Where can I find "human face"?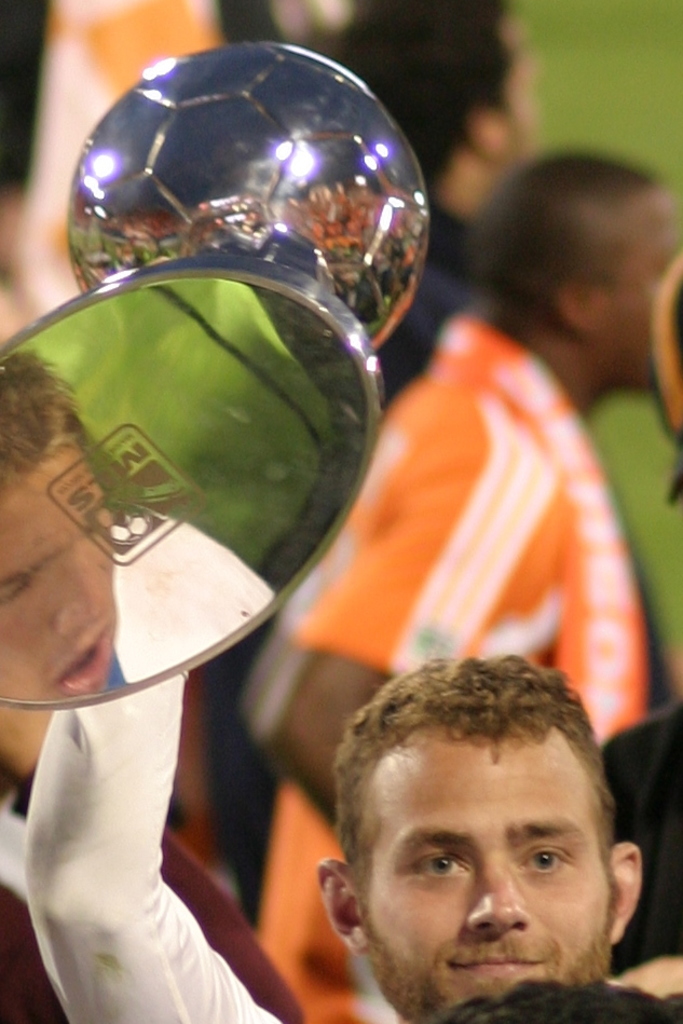
You can find it at [574, 199, 682, 392].
